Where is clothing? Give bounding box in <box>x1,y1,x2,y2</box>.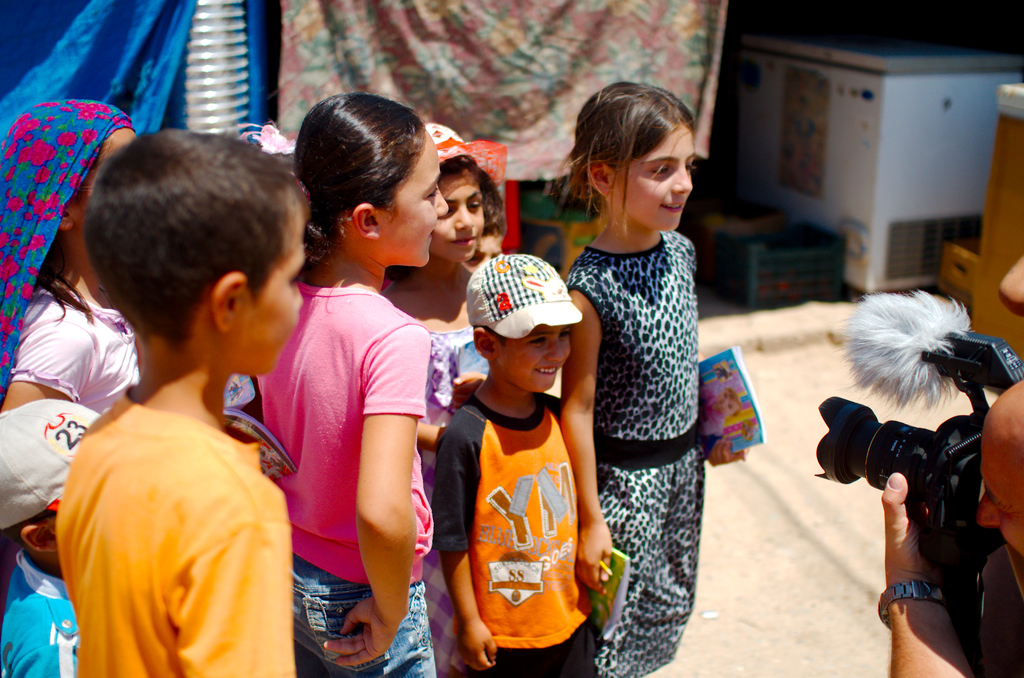
<box>54,383,316,677</box>.
